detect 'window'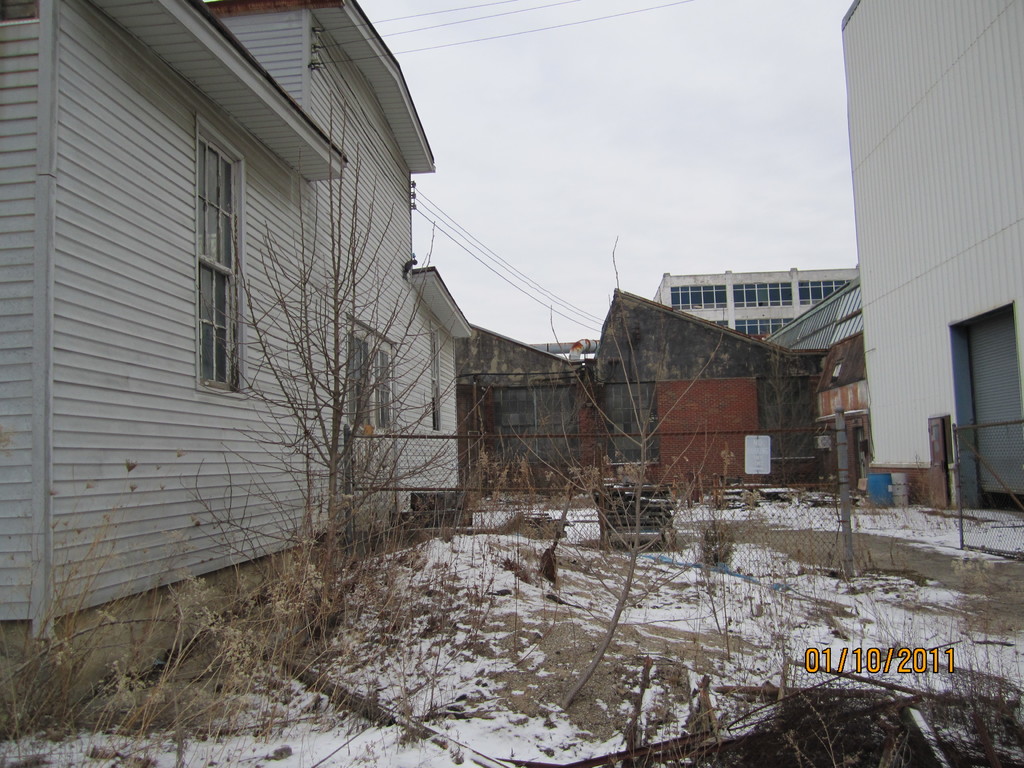
crop(800, 276, 849, 305)
